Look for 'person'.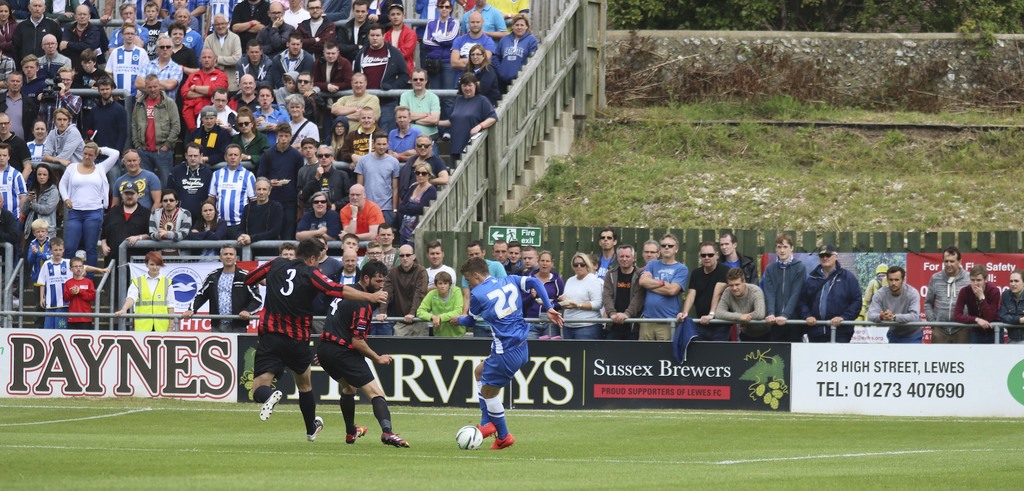
Found: select_region(176, 48, 228, 133).
